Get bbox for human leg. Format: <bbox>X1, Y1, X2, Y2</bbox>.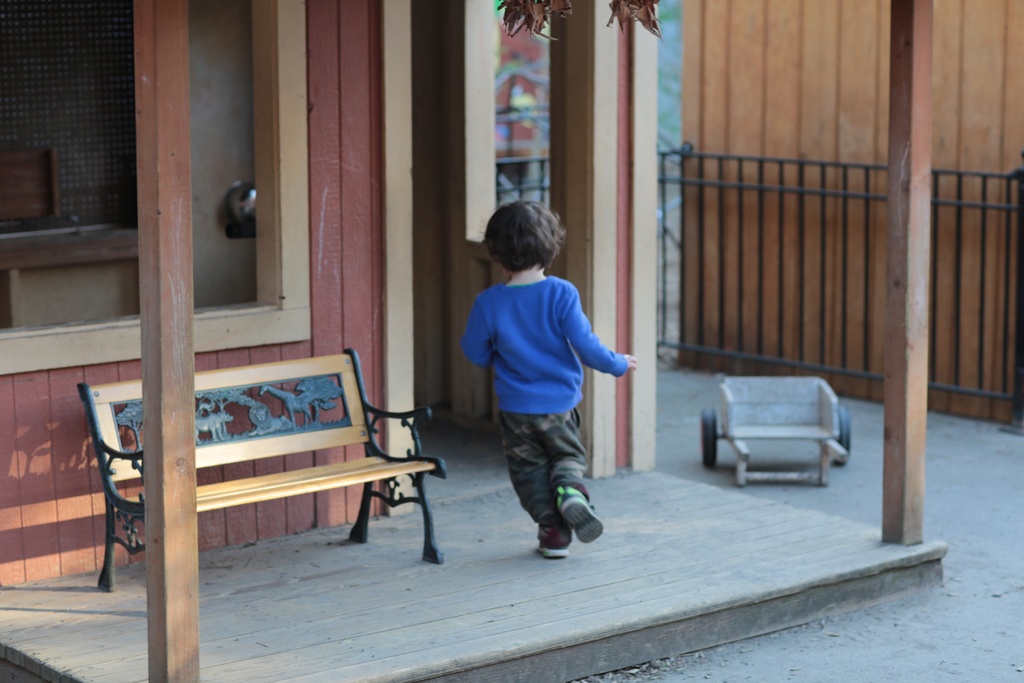
<bbox>534, 414, 600, 540</bbox>.
